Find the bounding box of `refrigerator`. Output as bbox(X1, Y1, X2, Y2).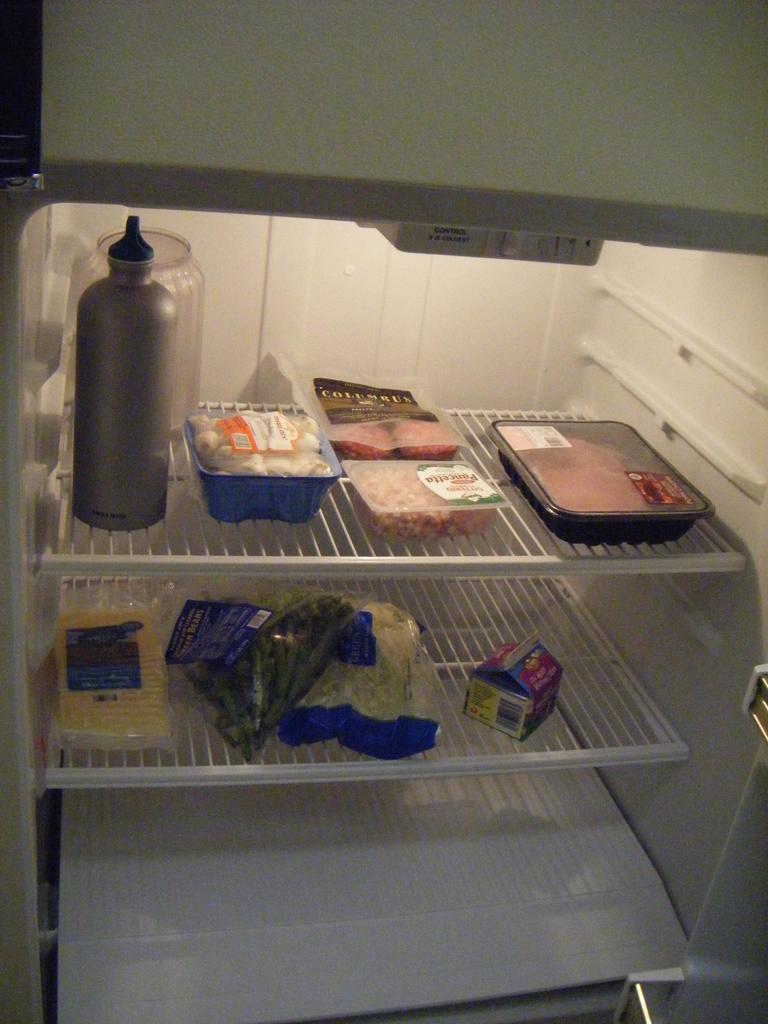
bbox(0, 76, 767, 1002).
